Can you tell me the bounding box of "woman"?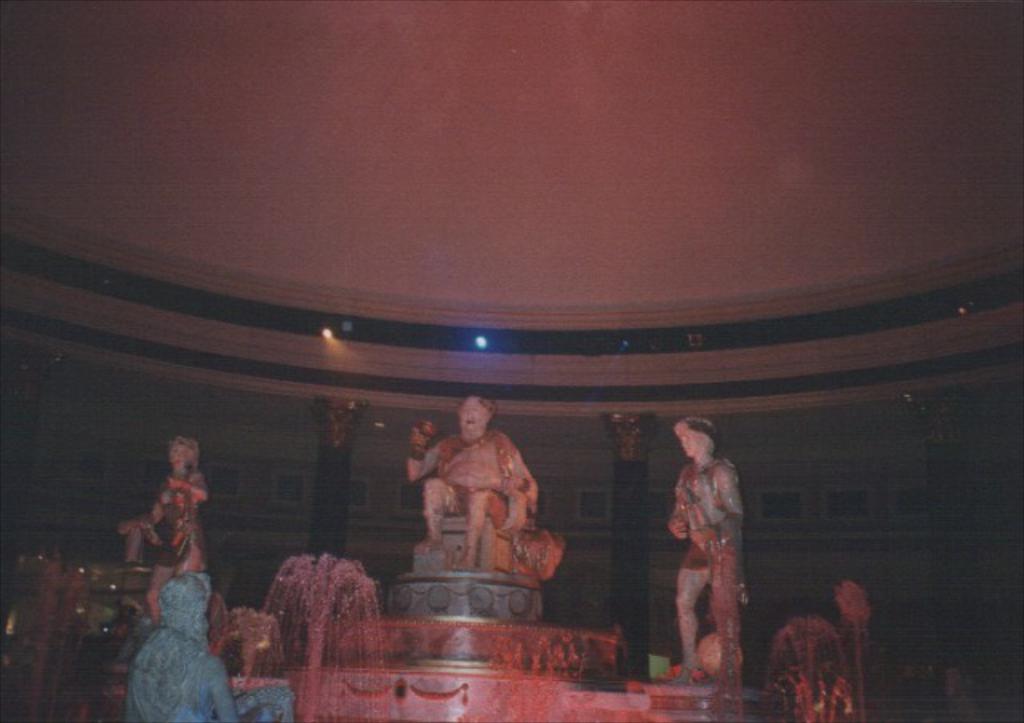
(117,435,211,627).
